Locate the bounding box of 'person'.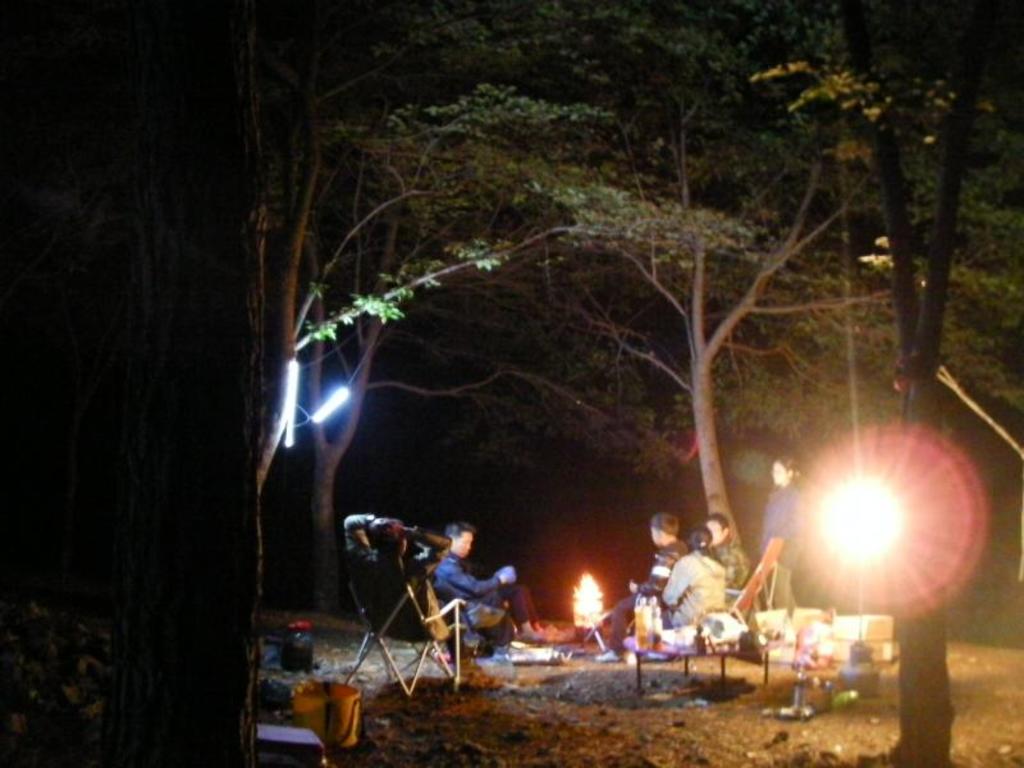
Bounding box: <region>339, 512, 475, 669</region>.
